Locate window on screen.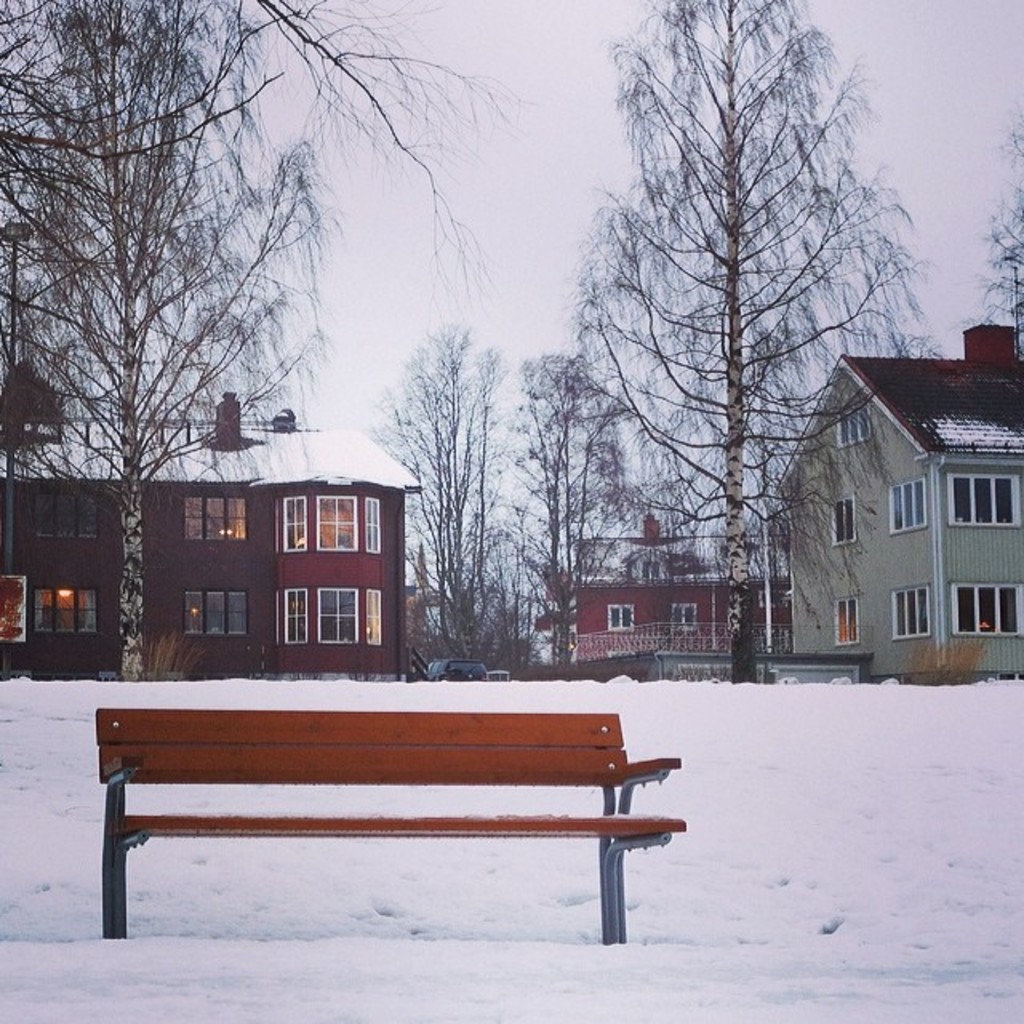
On screen at (891, 475, 928, 534).
